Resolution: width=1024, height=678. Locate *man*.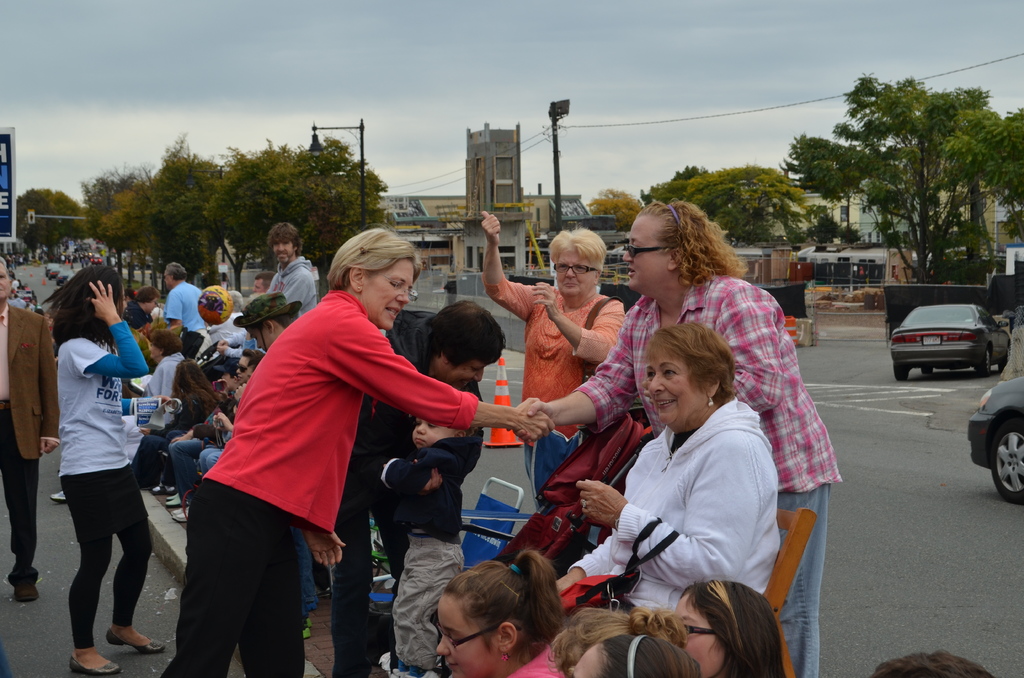
BBox(161, 262, 204, 334).
